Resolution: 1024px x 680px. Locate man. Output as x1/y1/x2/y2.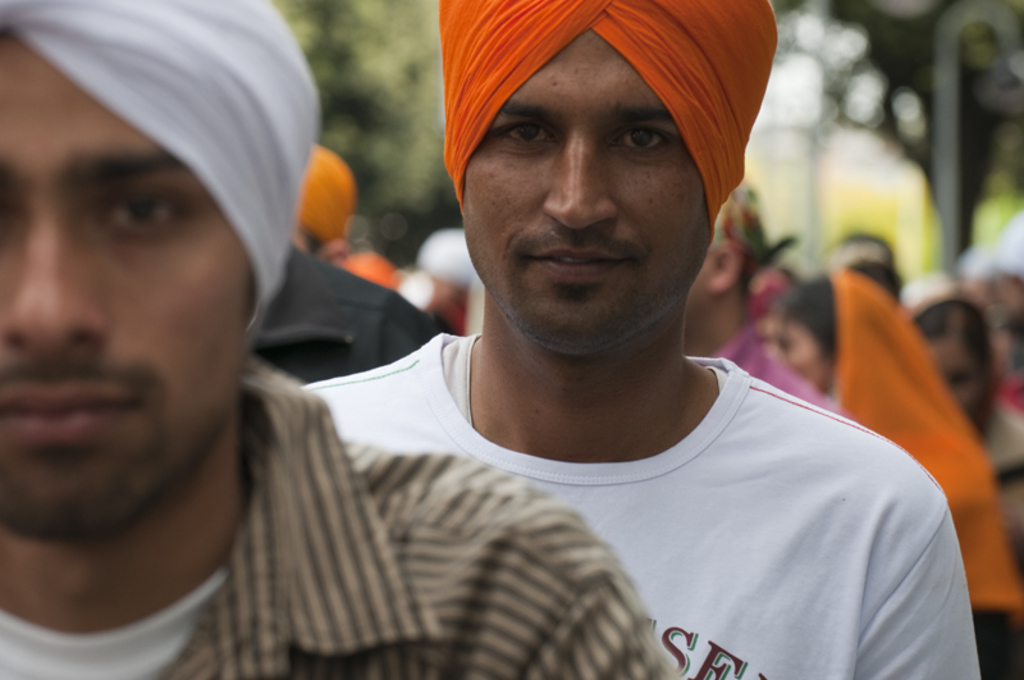
0/0/684/679.
